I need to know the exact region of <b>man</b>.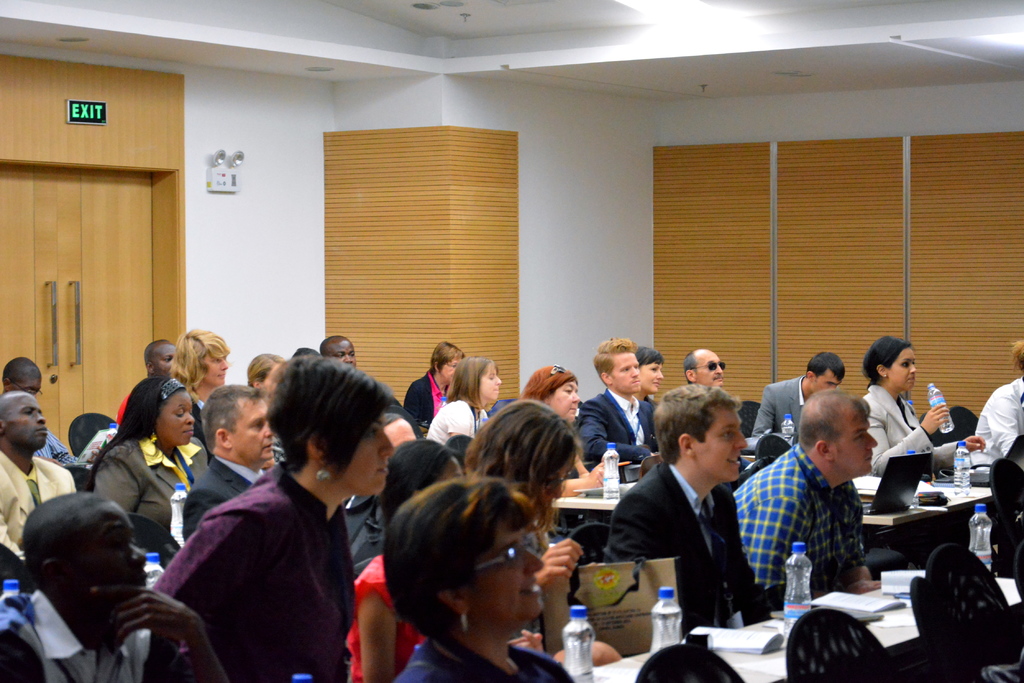
Region: BBox(319, 341, 356, 369).
